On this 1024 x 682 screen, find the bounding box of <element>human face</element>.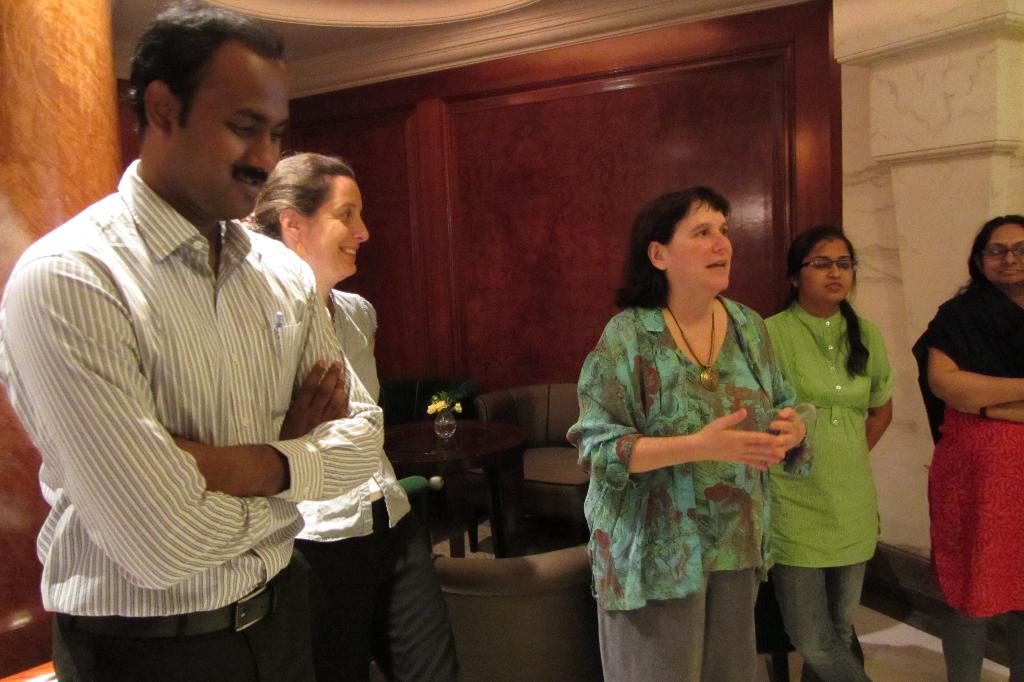
Bounding box: (980,222,1023,284).
